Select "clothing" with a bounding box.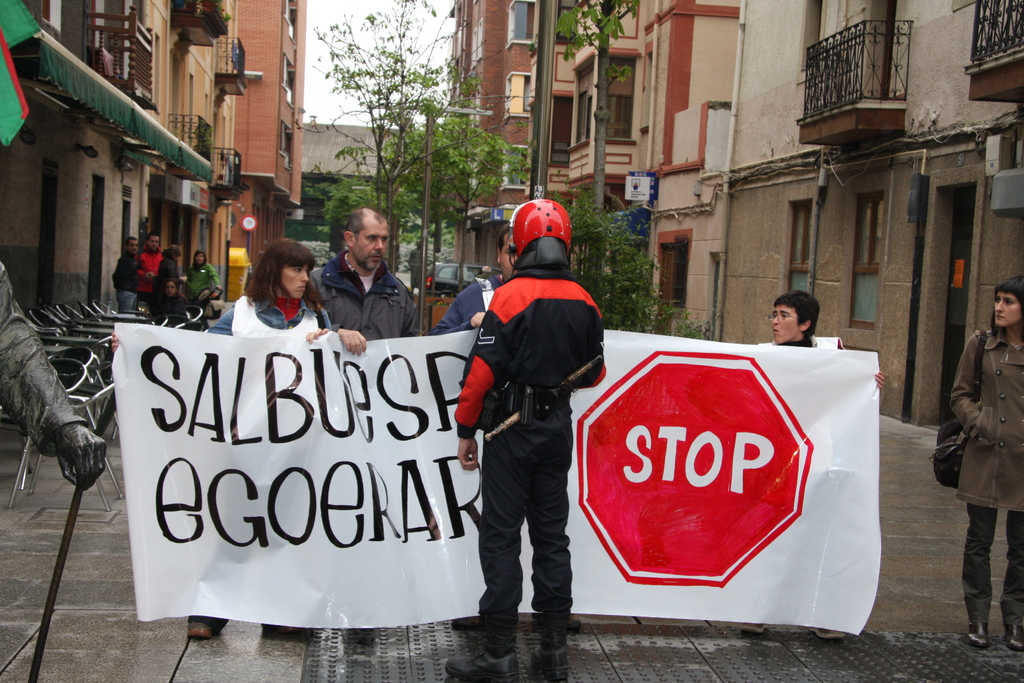
{"x1": 134, "y1": 243, "x2": 163, "y2": 309}.
